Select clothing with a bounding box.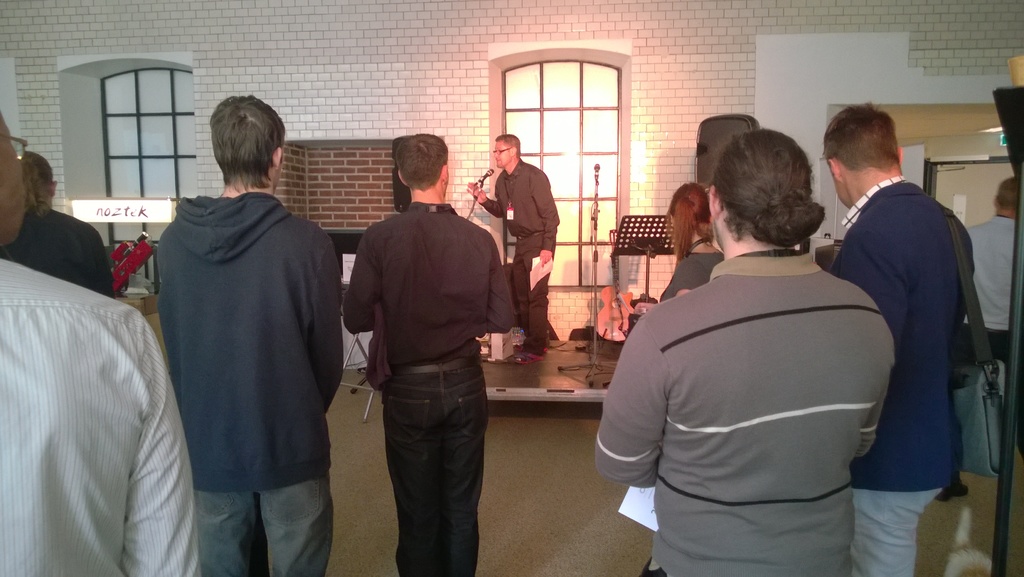
<region>7, 202, 117, 299</region>.
